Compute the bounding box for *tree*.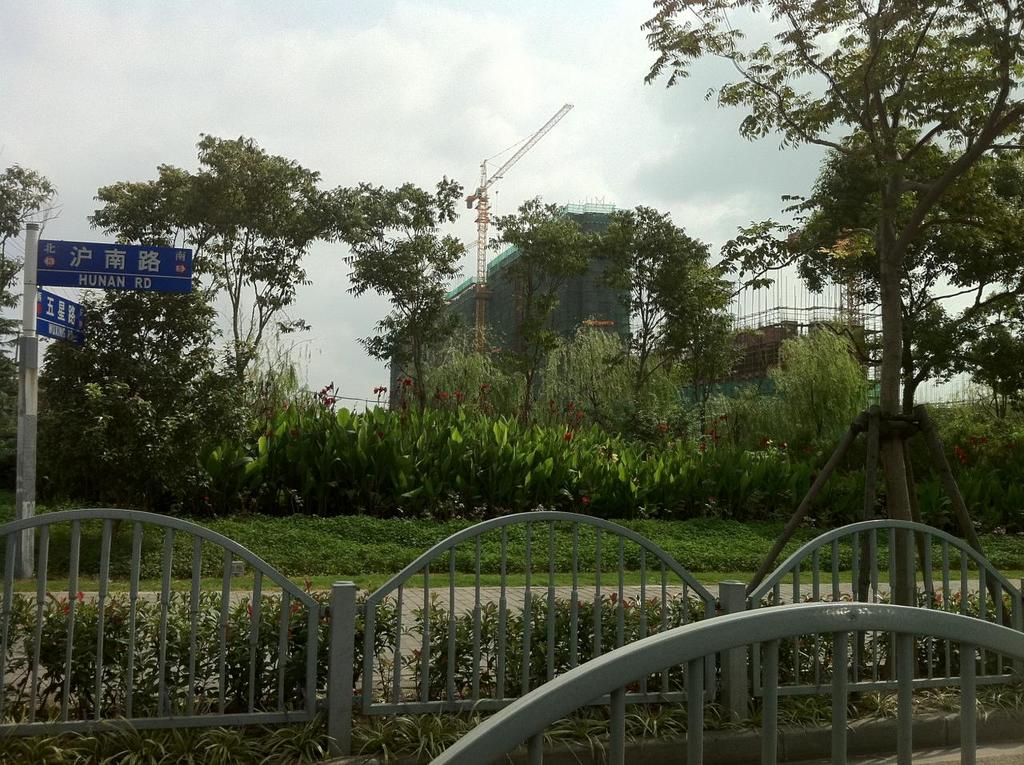
pyautogui.locateOnScreen(344, 234, 468, 401).
